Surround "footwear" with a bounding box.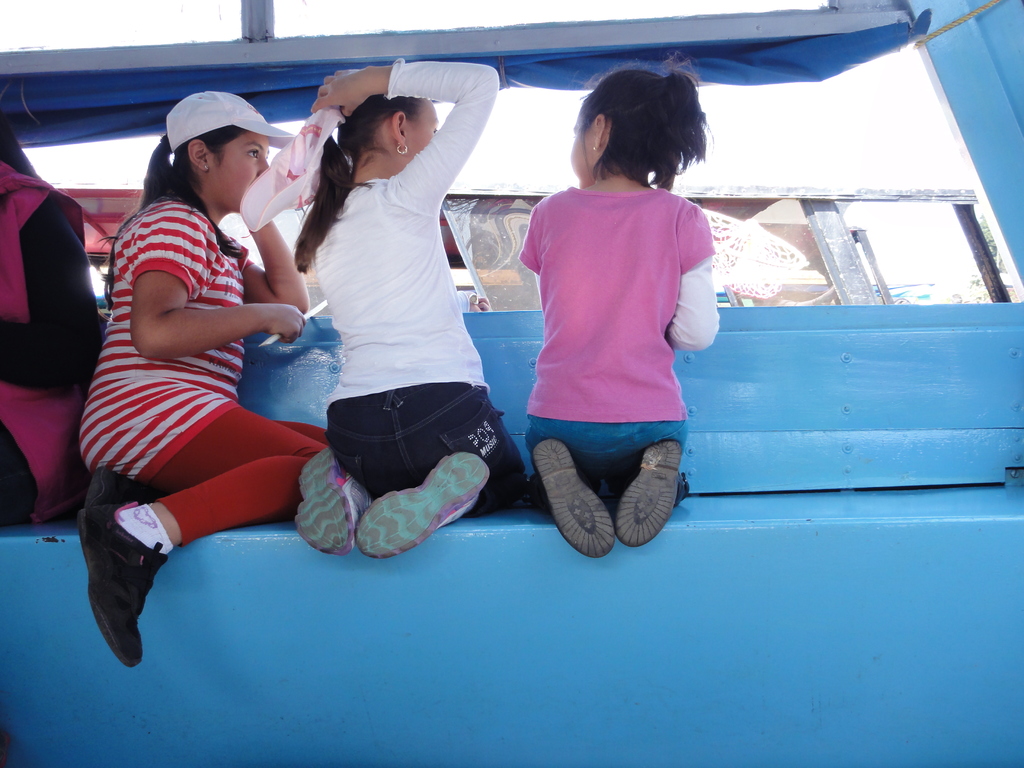
{"left": 611, "top": 444, "right": 680, "bottom": 548}.
